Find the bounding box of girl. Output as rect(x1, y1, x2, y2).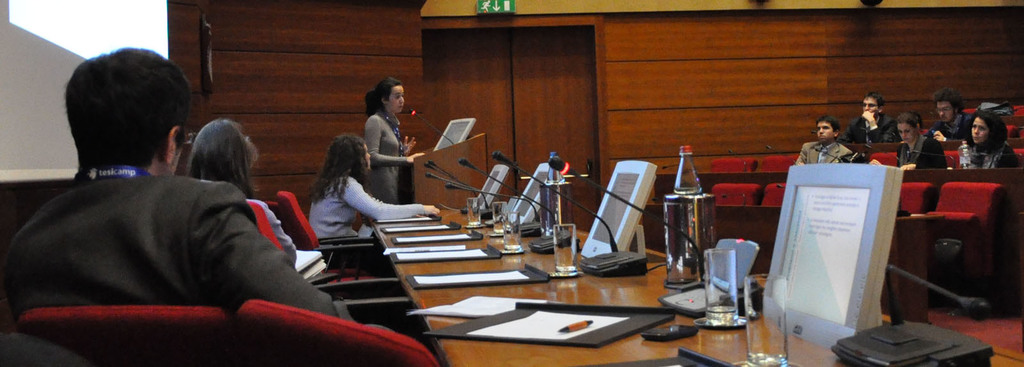
rect(360, 76, 419, 202).
